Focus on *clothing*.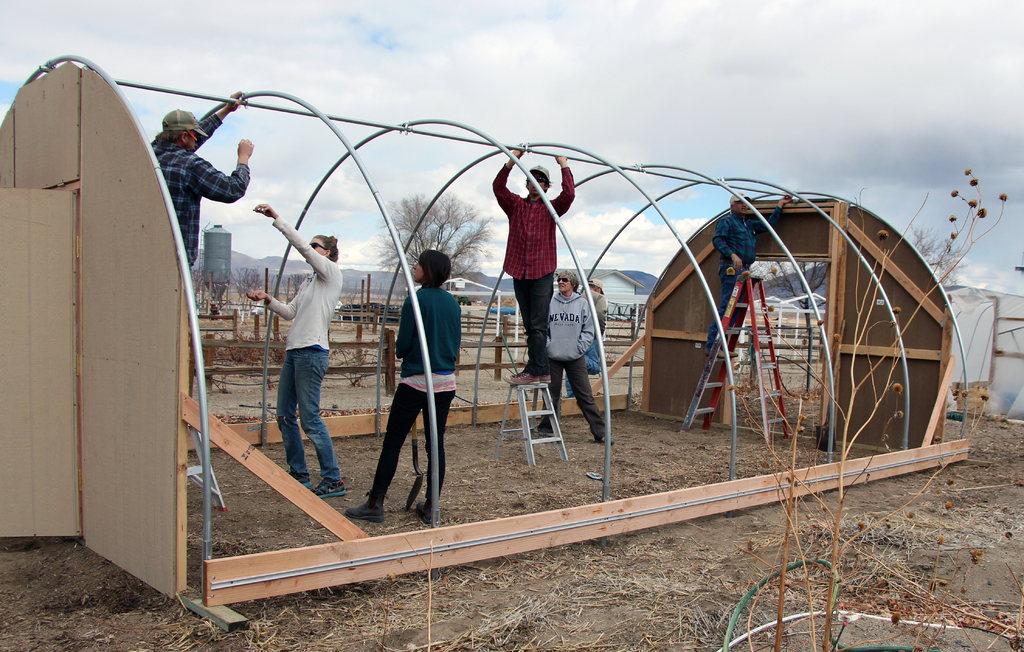
Focused at {"x1": 150, "y1": 107, "x2": 251, "y2": 263}.
